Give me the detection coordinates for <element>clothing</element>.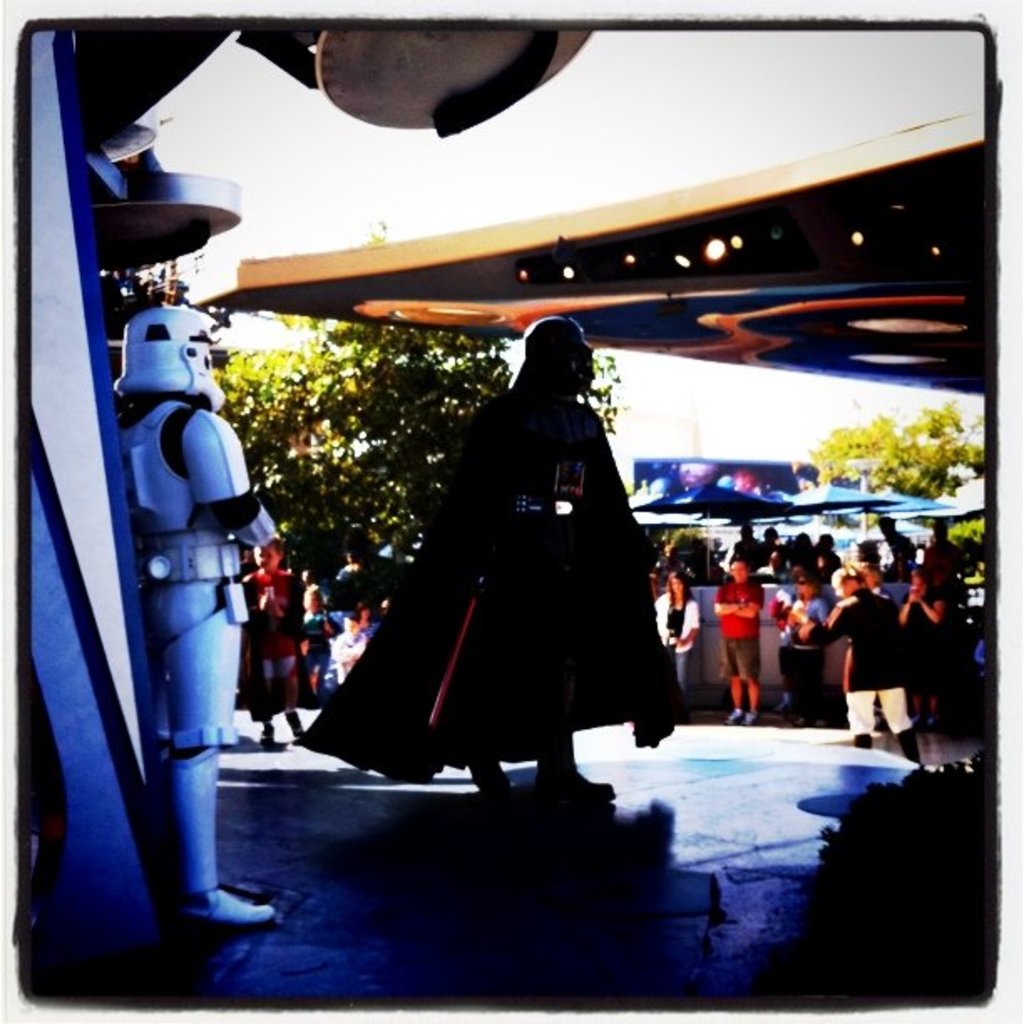
[120,402,246,756].
